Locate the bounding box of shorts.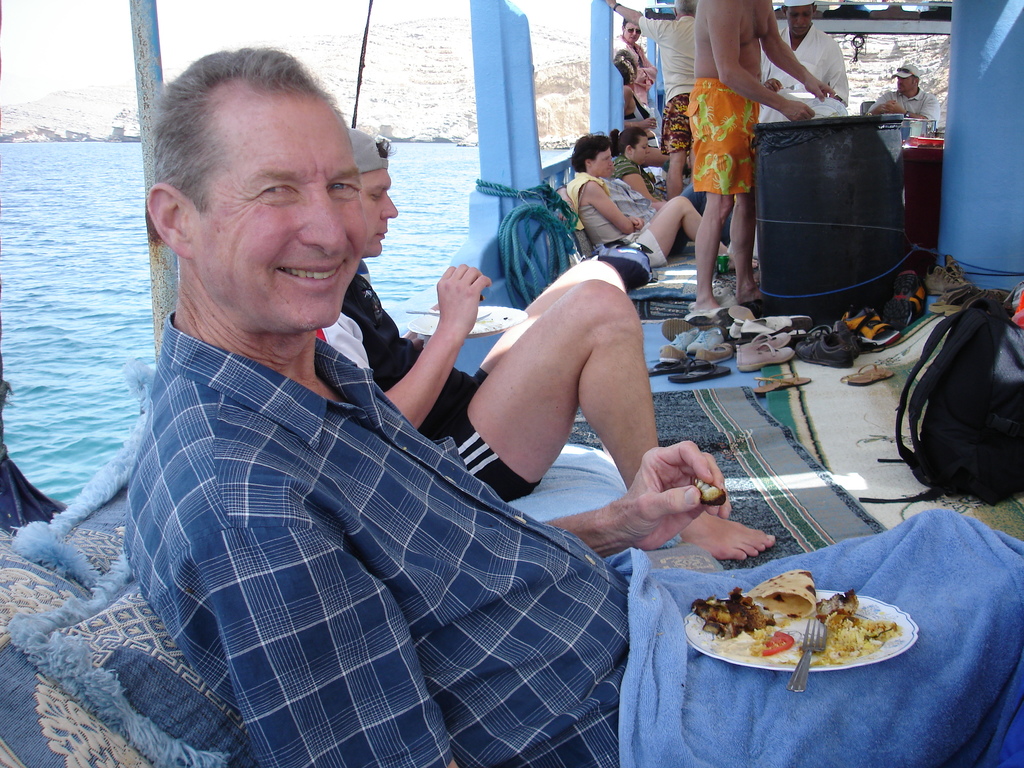
Bounding box: detection(682, 74, 758, 196).
